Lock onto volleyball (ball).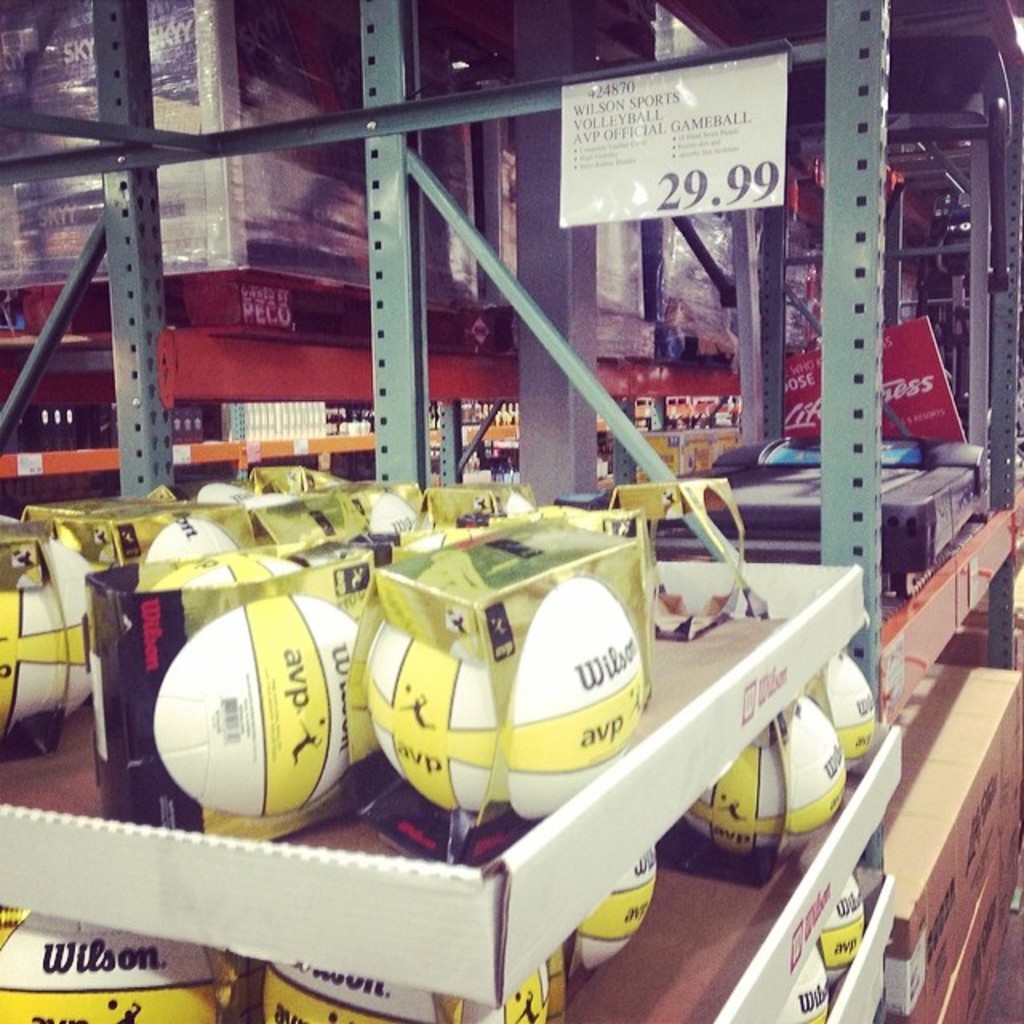
Locked: 261,957,549,1022.
